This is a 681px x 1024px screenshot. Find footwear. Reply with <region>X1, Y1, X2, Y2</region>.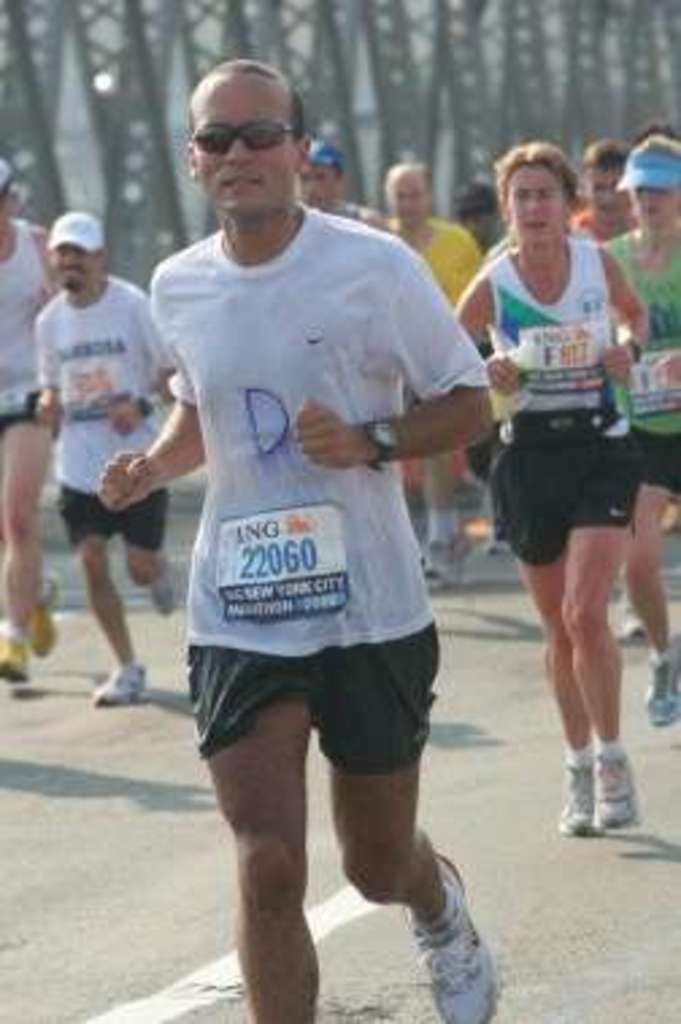
<region>0, 624, 35, 686</region>.
